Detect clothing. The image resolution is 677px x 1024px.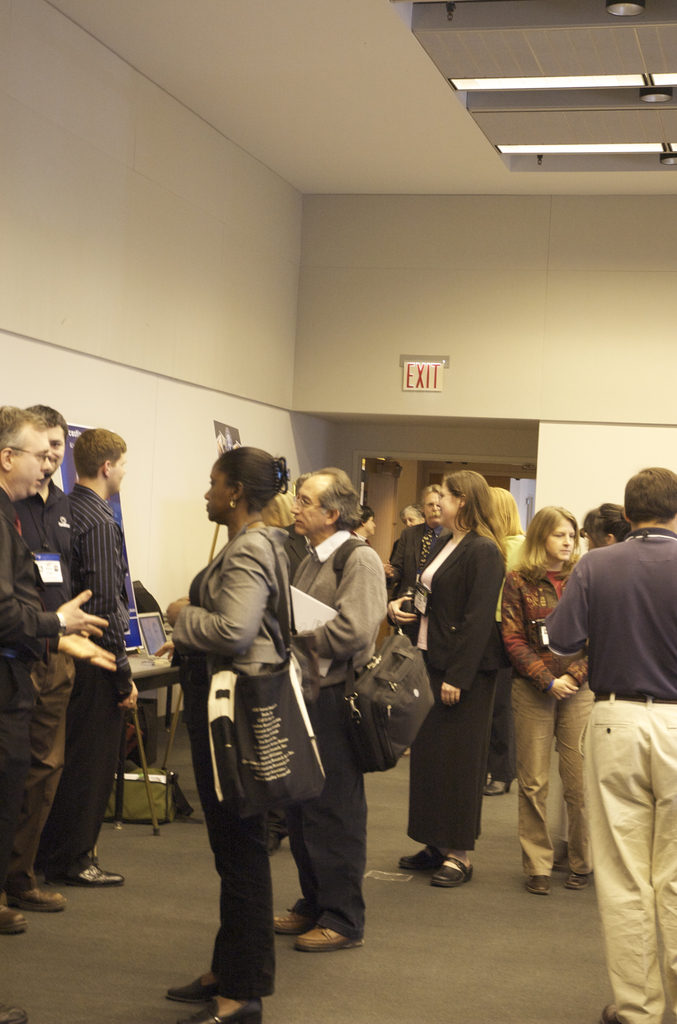
[left=0, top=492, right=79, bottom=890].
